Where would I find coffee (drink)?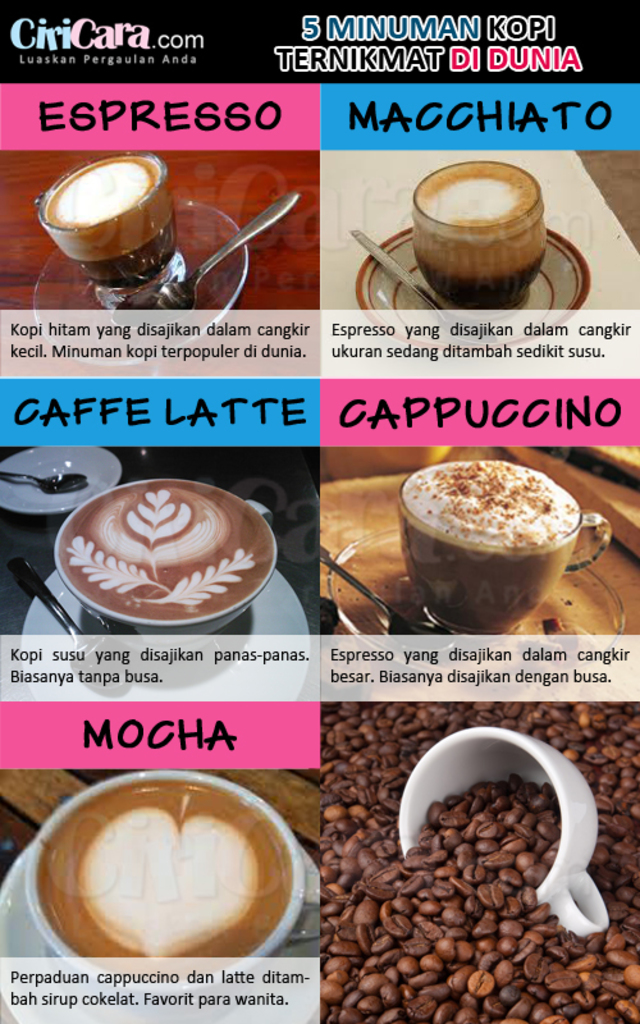
At {"x1": 56, "y1": 484, "x2": 276, "y2": 620}.
